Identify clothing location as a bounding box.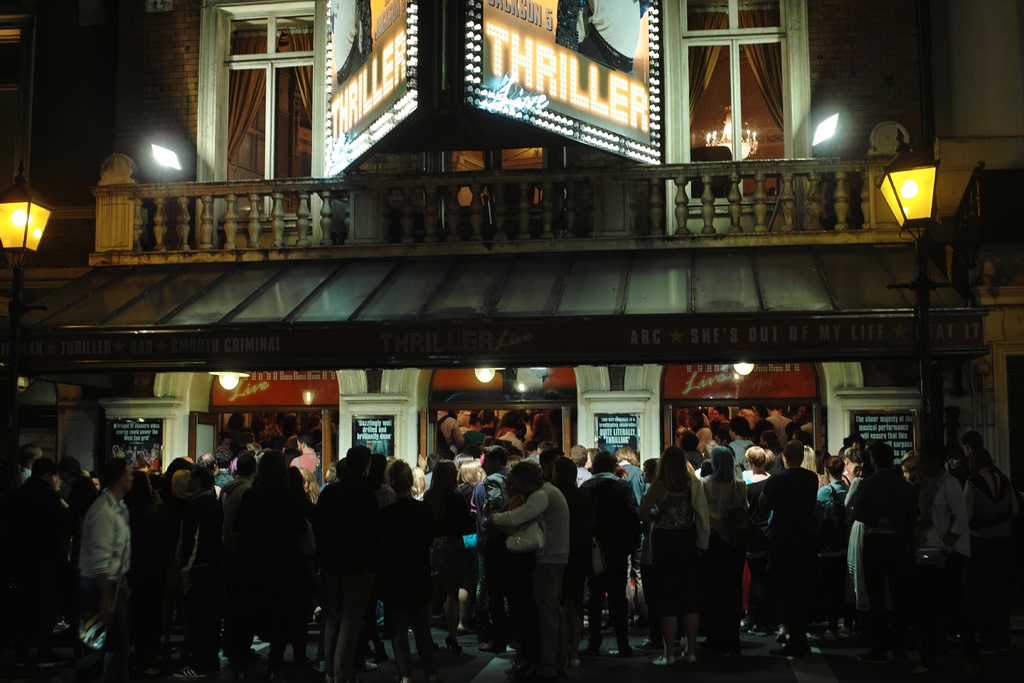
locate(464, 429, 488, 446).
